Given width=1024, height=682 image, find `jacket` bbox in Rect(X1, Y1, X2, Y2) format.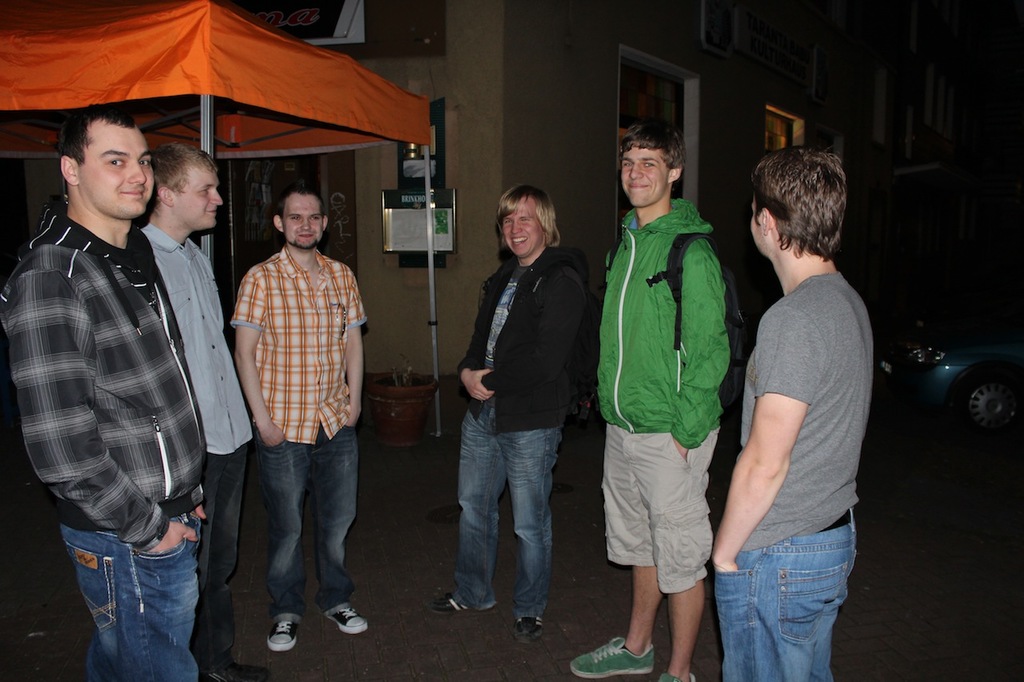
Rect(2, 204, 214, 548).
